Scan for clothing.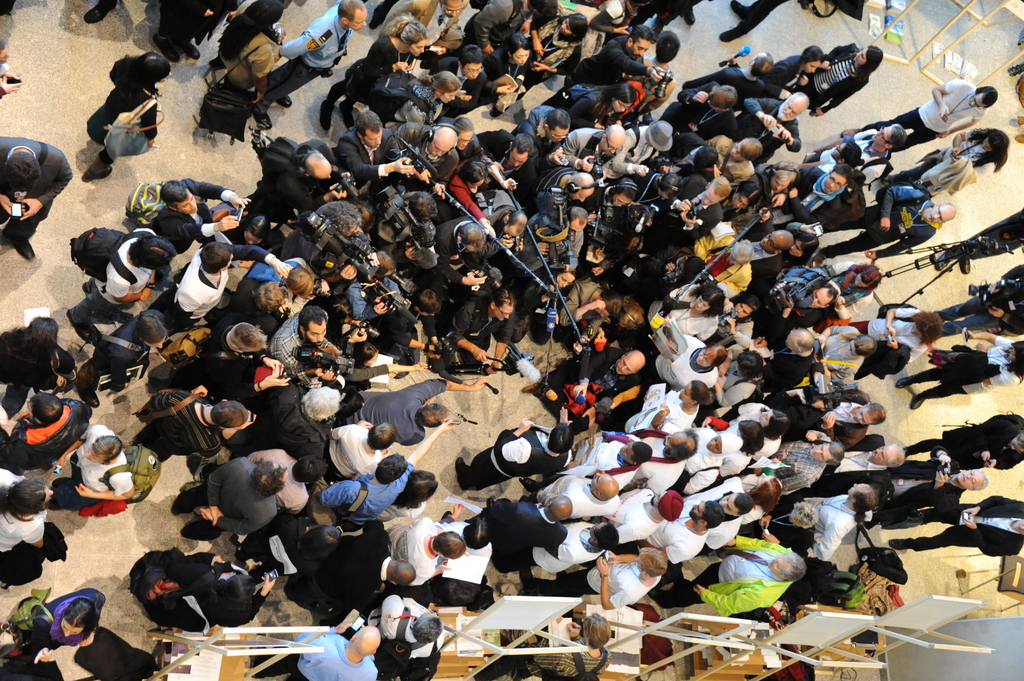
Scan result: bbox(251, 626, 378, 680).
